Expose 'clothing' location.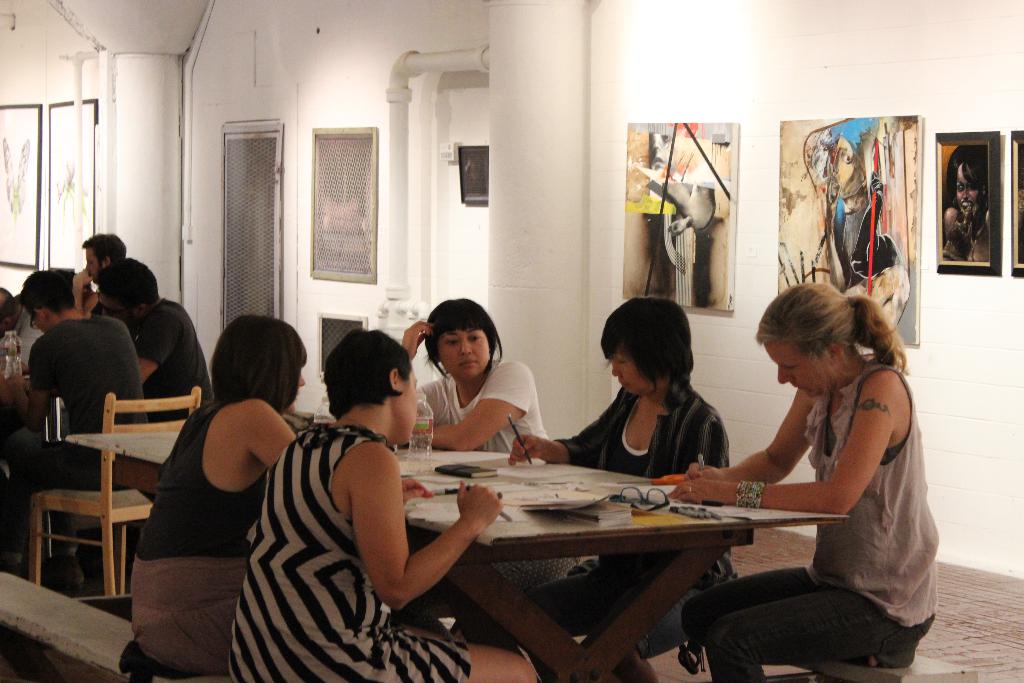
Exposed at 129:292:218:427.
